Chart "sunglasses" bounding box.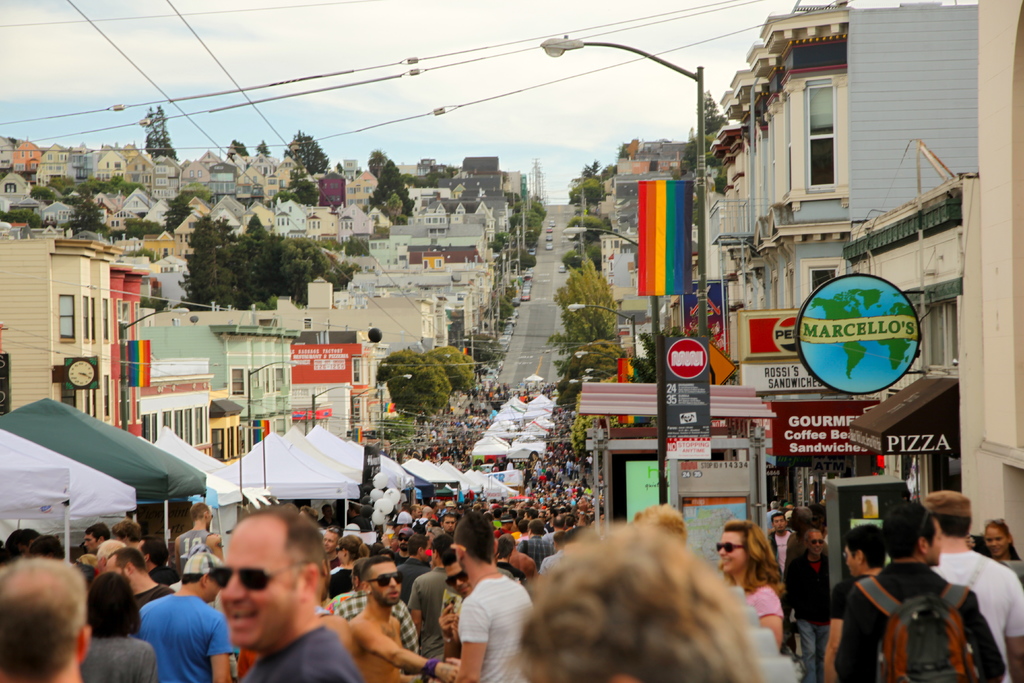
Charted: [208,560,313,589].
